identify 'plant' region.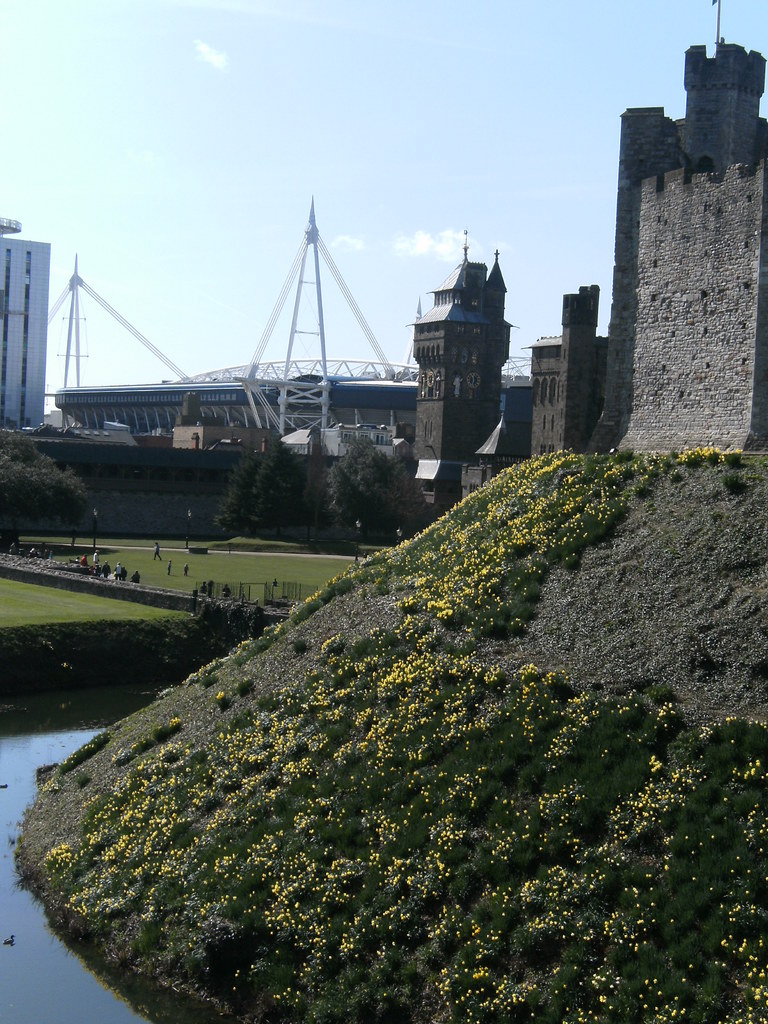
Region: detection(15, 440, 767, 1023).
